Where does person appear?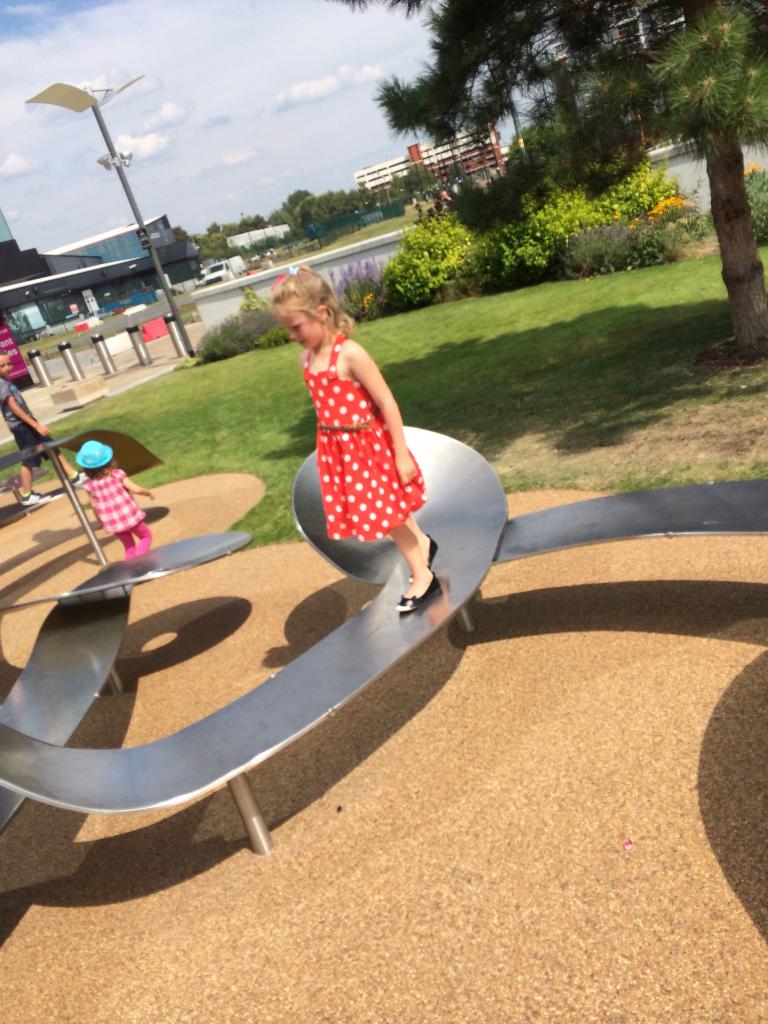
Appears at 83 438 150 566.
